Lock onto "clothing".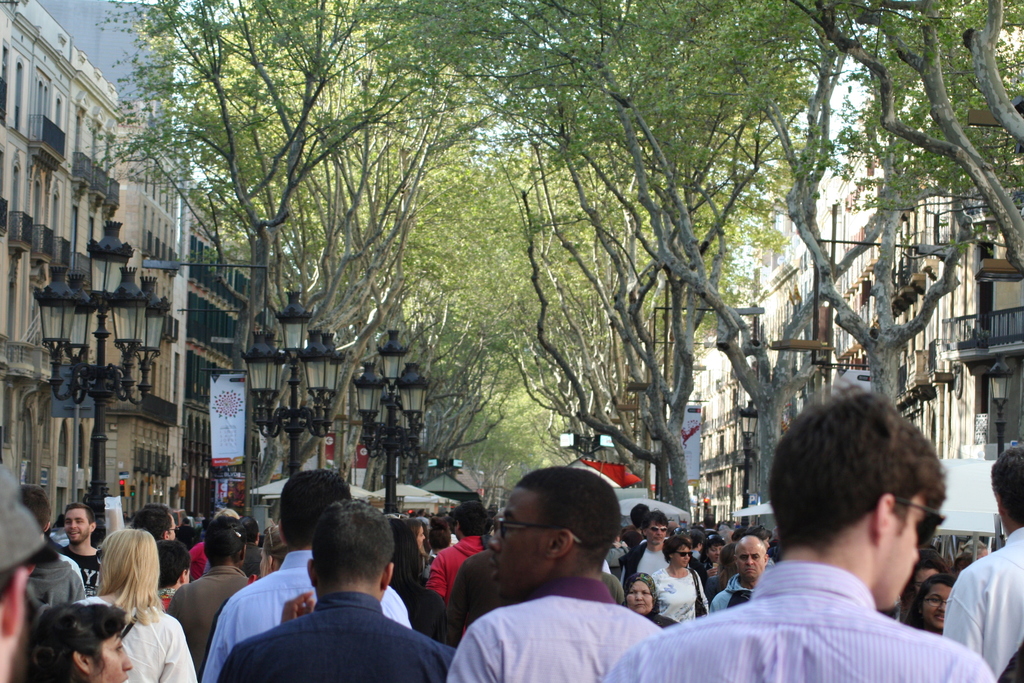
Locked: bbox=[227, 561, 450, 680].
